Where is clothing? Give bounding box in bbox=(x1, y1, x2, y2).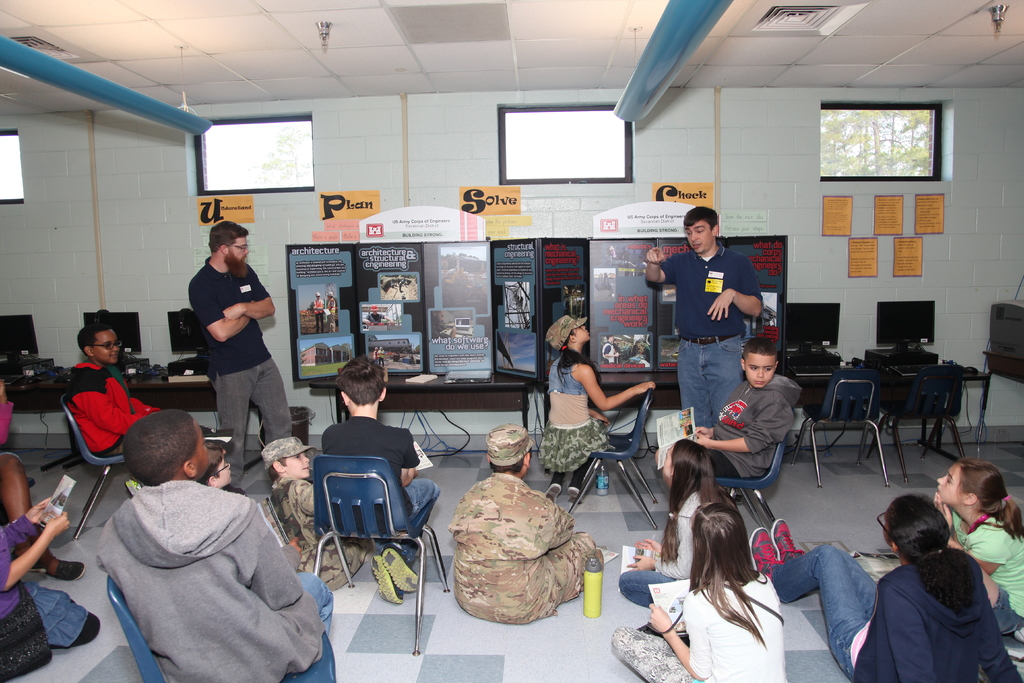
bbox=(451, 474, 604, 632).
